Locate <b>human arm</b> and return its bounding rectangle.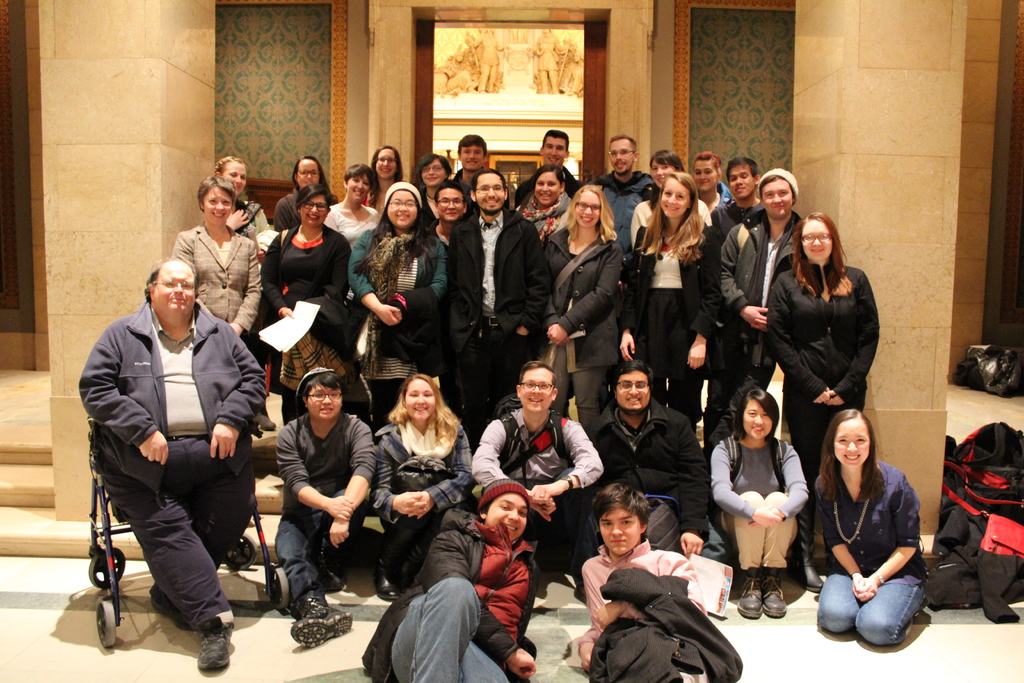
818:267:884:409.
